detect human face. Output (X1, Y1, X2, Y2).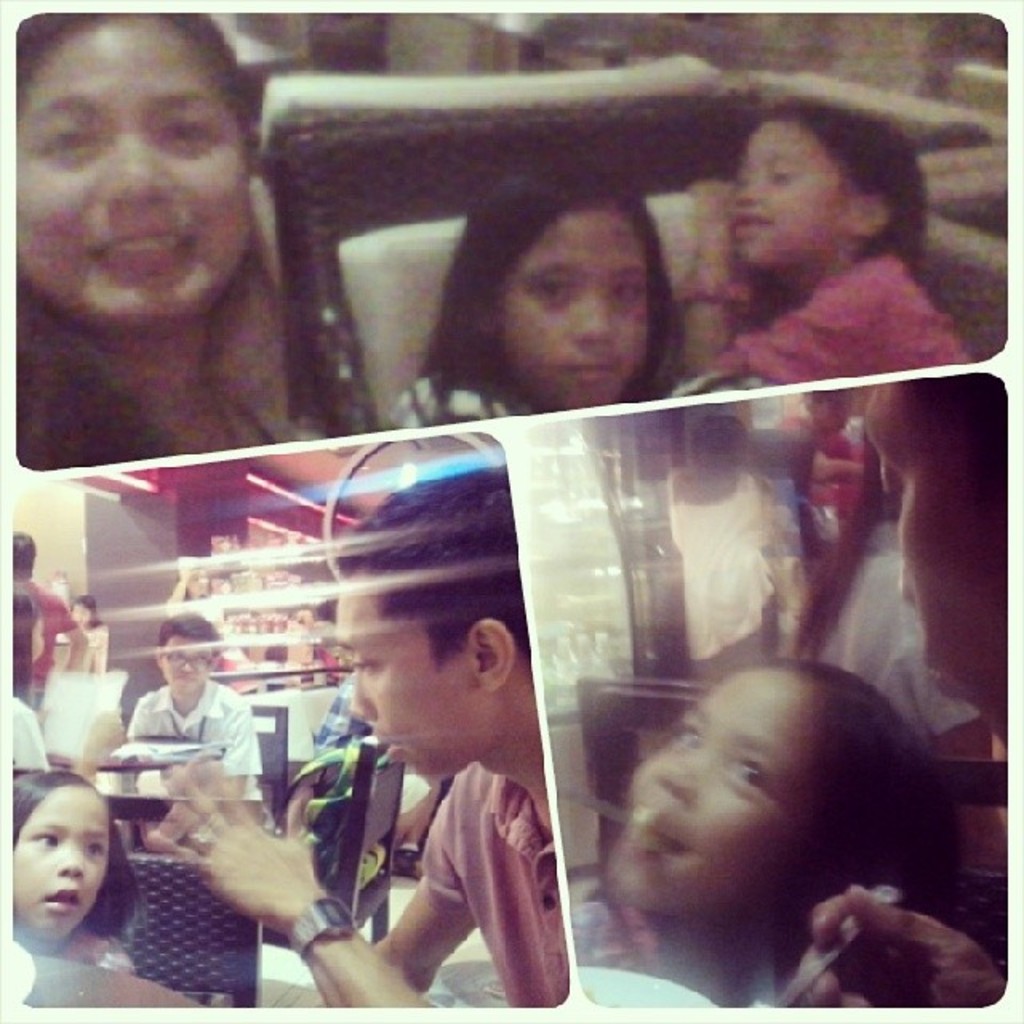
(349, 571, 486, 779).
